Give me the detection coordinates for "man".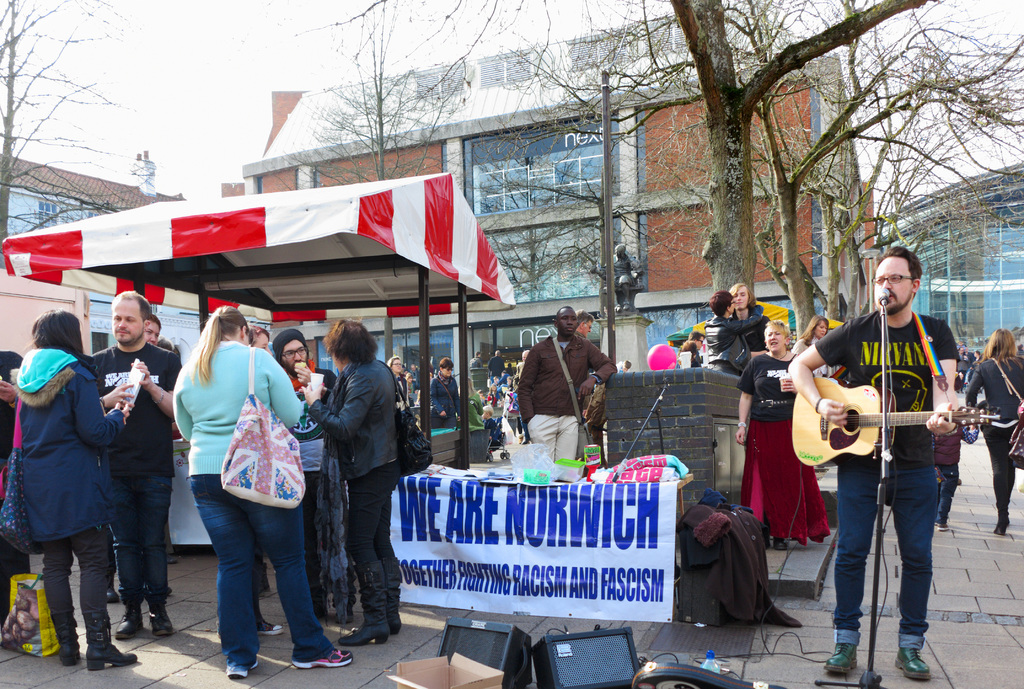
select_region(814, 259, 973, 648).
